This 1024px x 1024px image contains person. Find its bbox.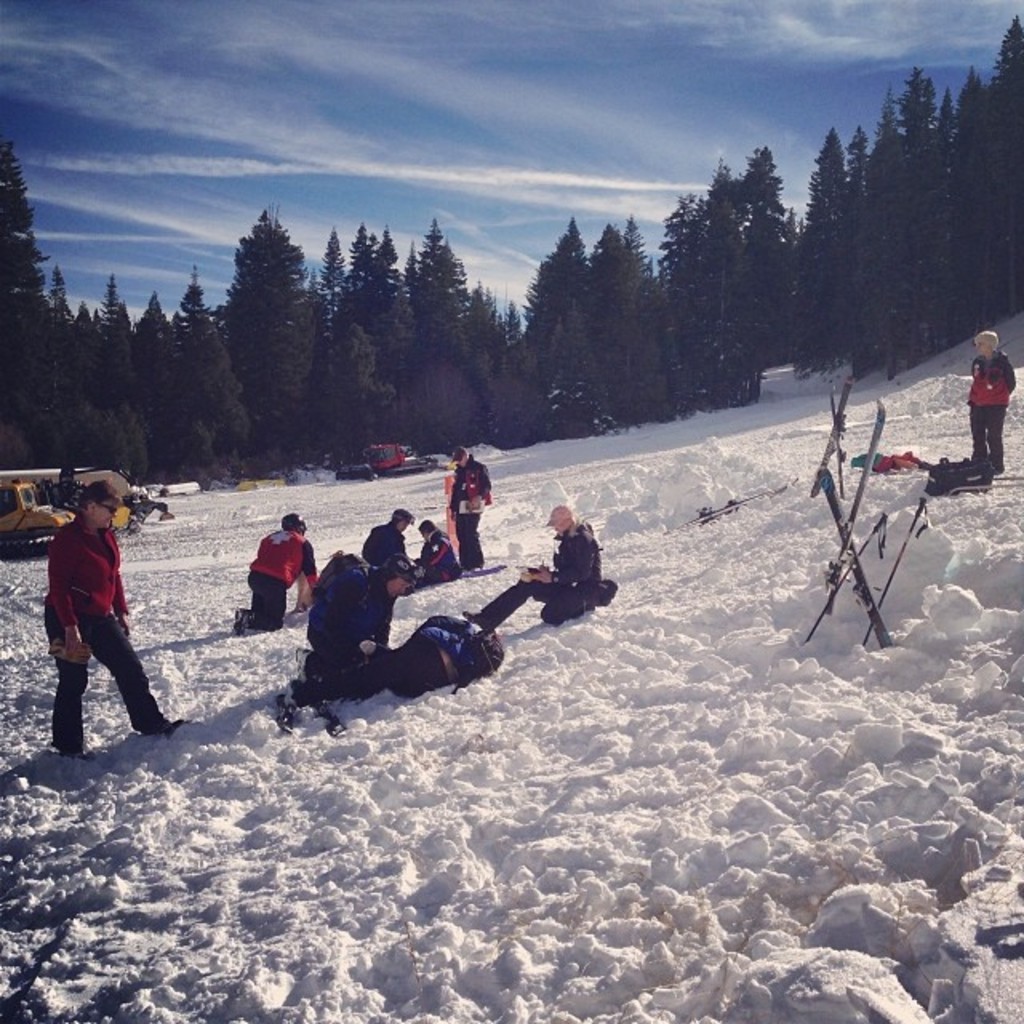
<bbox>448, 448, 496, 574</bbox>.
